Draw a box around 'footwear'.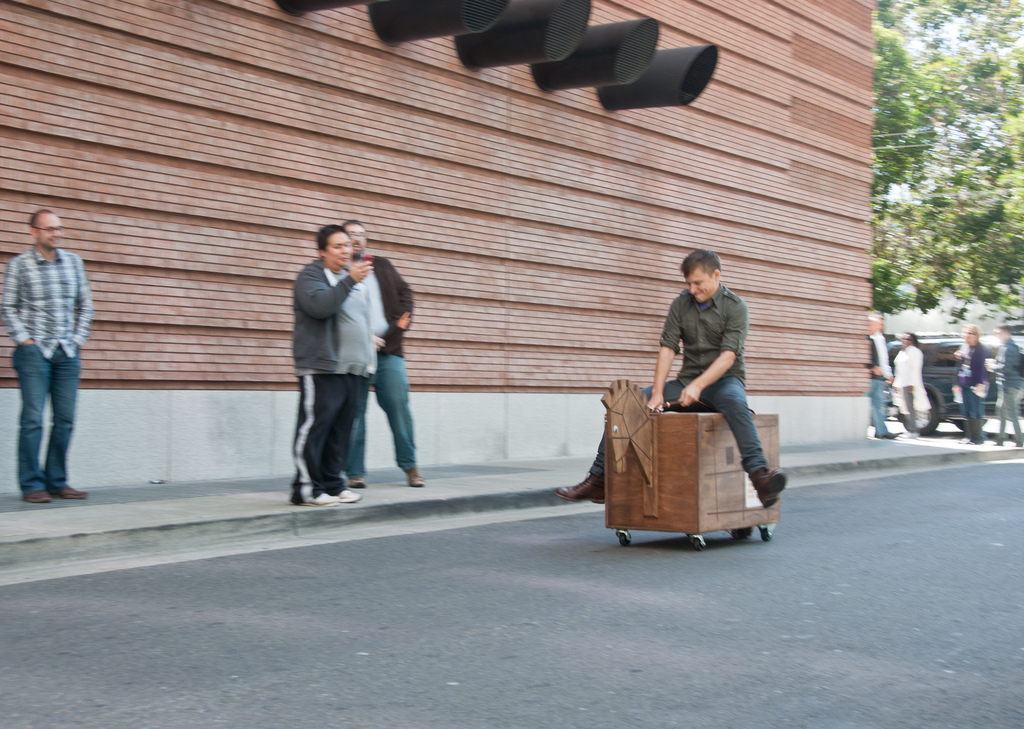
box(304, 487, 339, 506).
